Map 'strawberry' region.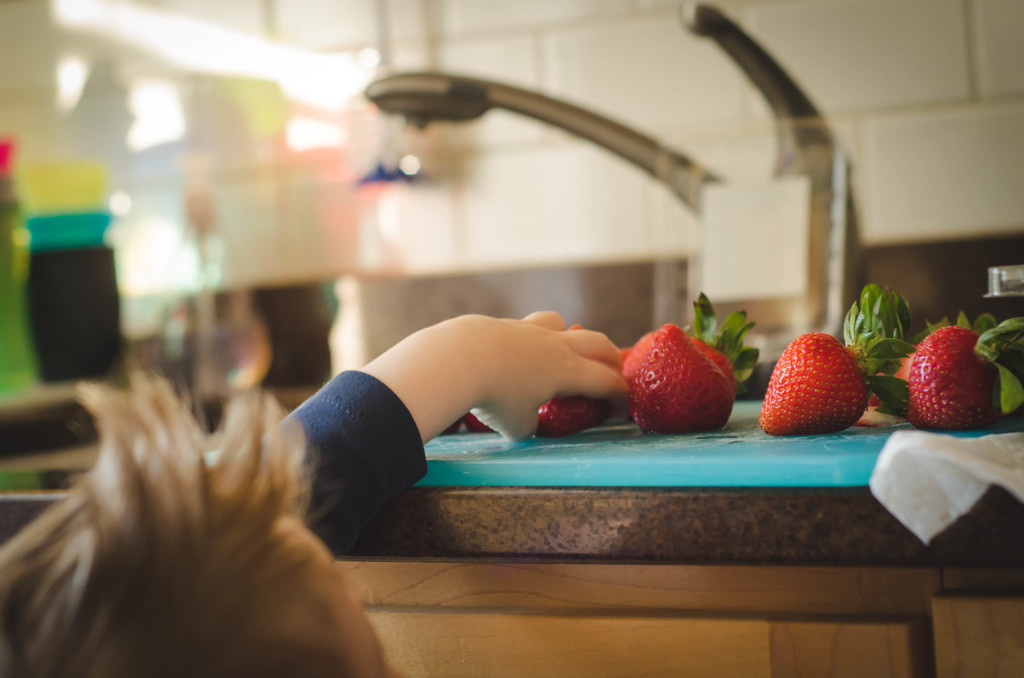
Mapped to (619, 331, 733, 400).
